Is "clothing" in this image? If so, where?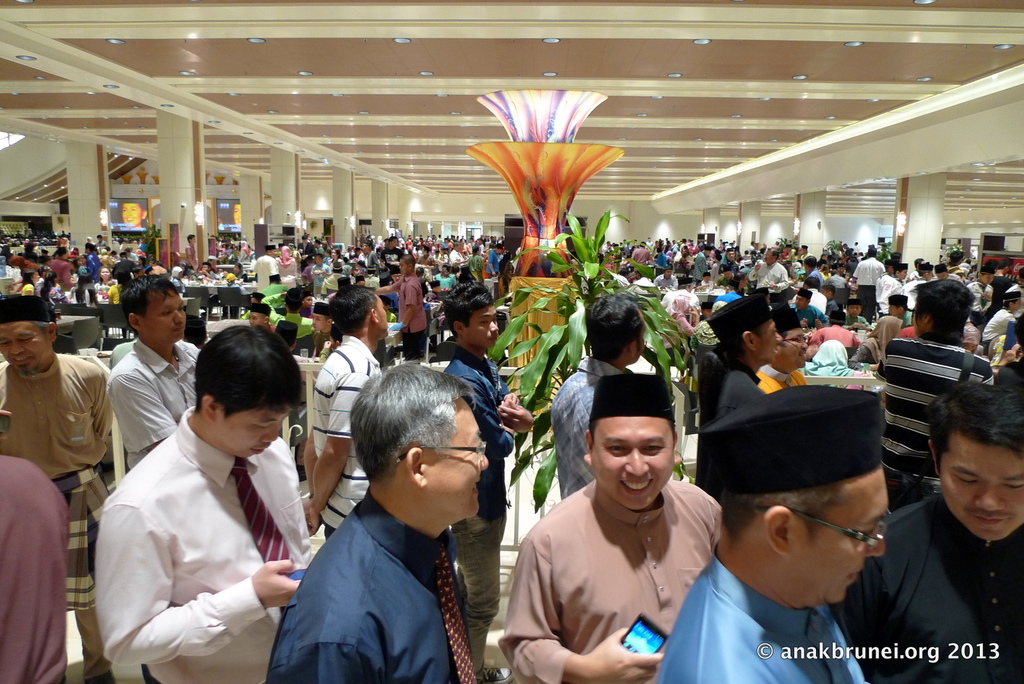
Yes, at l=822, t=272, r=850, b=289.
